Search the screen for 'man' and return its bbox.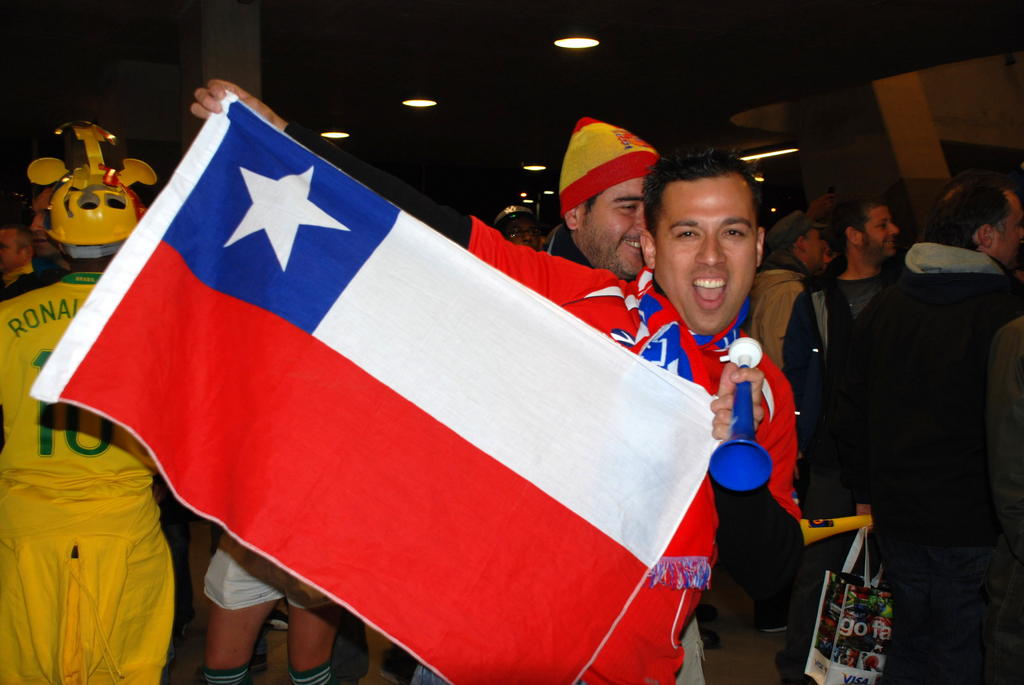
Found: l=797, t=129, r=1018, b=667.
